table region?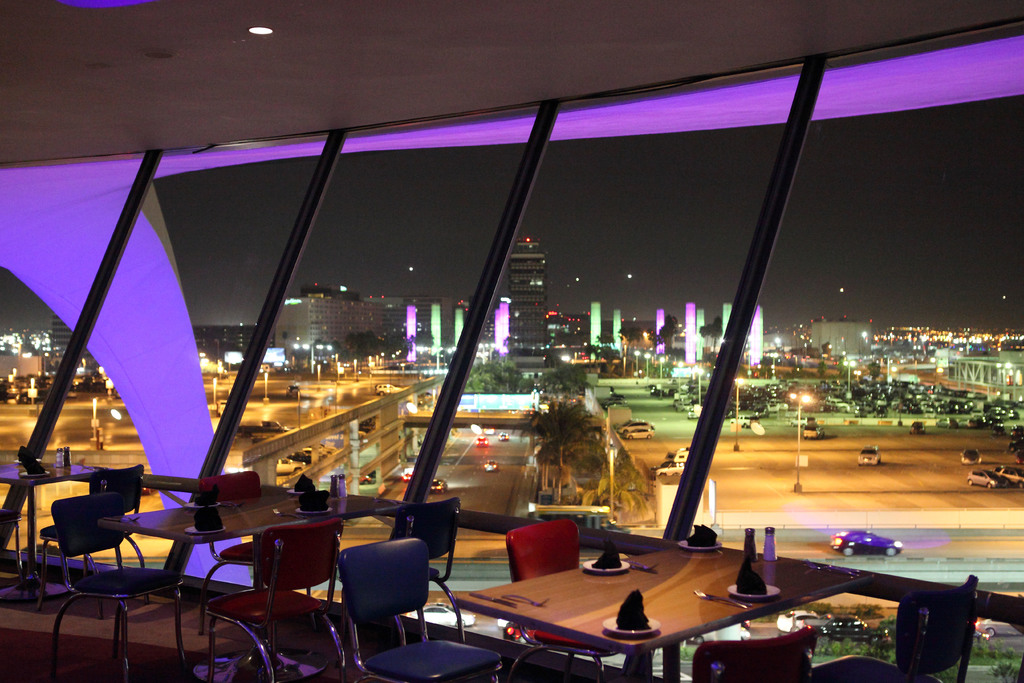
{"x1": 426, "y1": 540, "x2": 908, "y2": 679}
